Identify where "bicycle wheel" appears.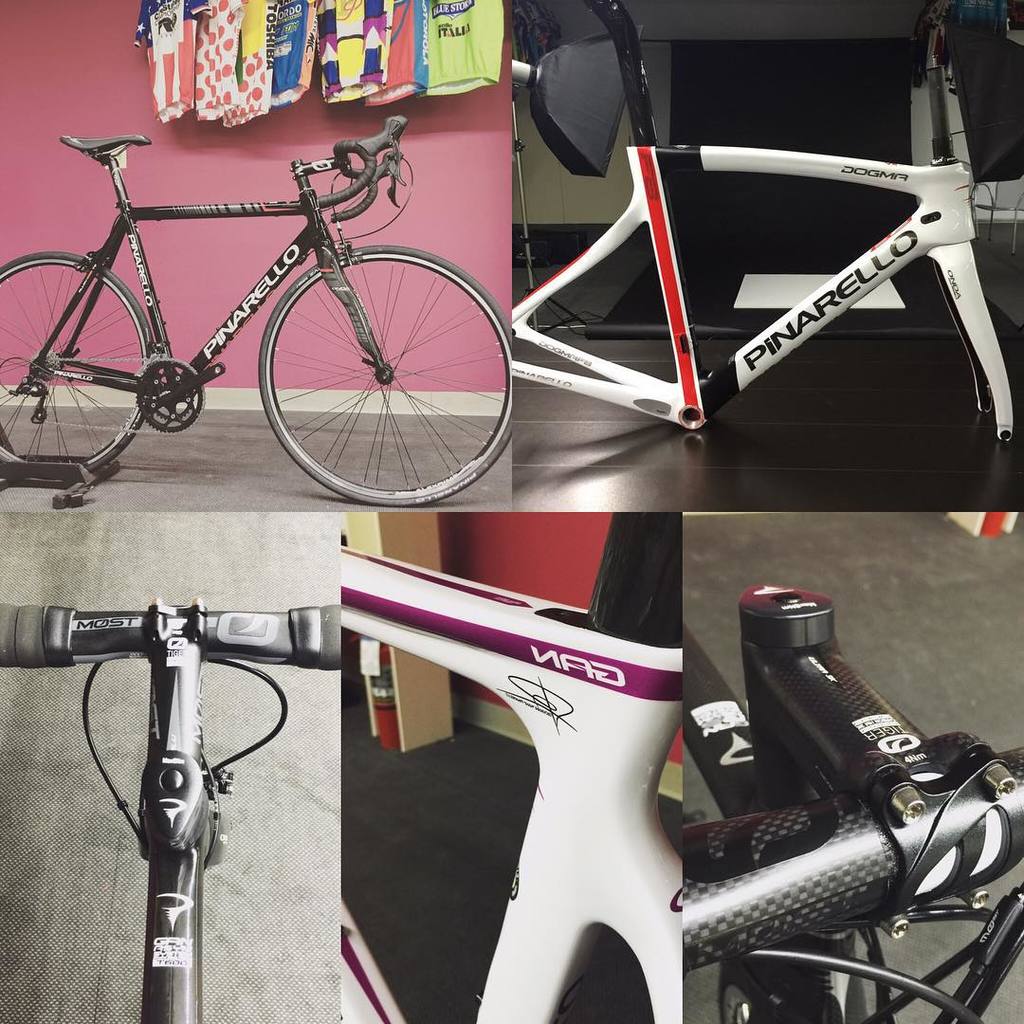
Appears at {"x1": 0, "y1": 250, "x2": 155, "y2": 478}.
